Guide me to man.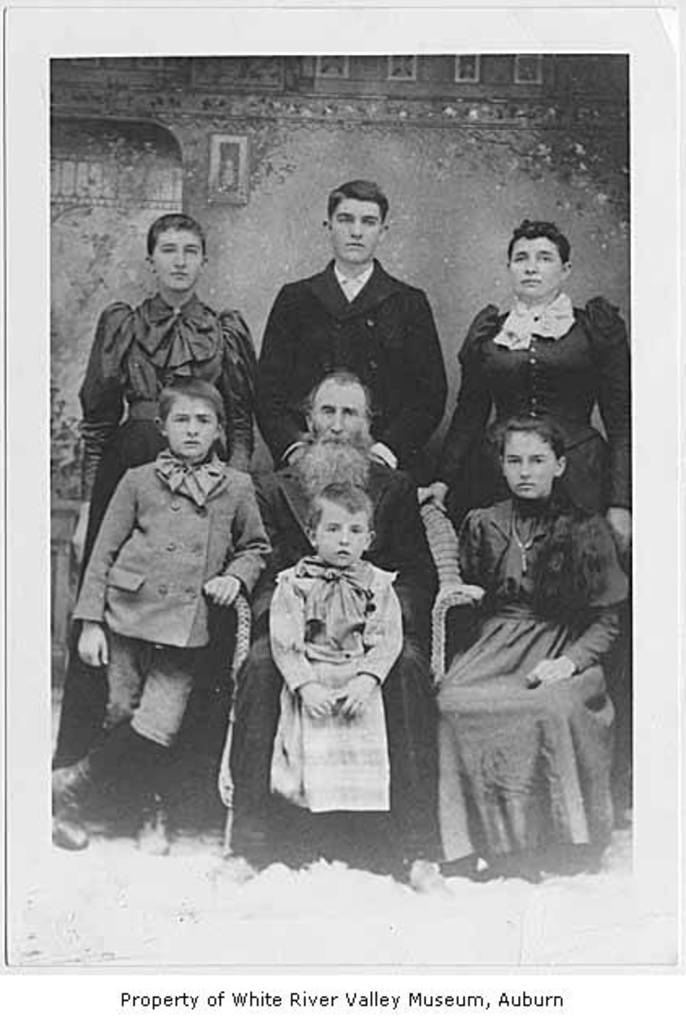
Guidance: detection(228, 384, 431, 881).
